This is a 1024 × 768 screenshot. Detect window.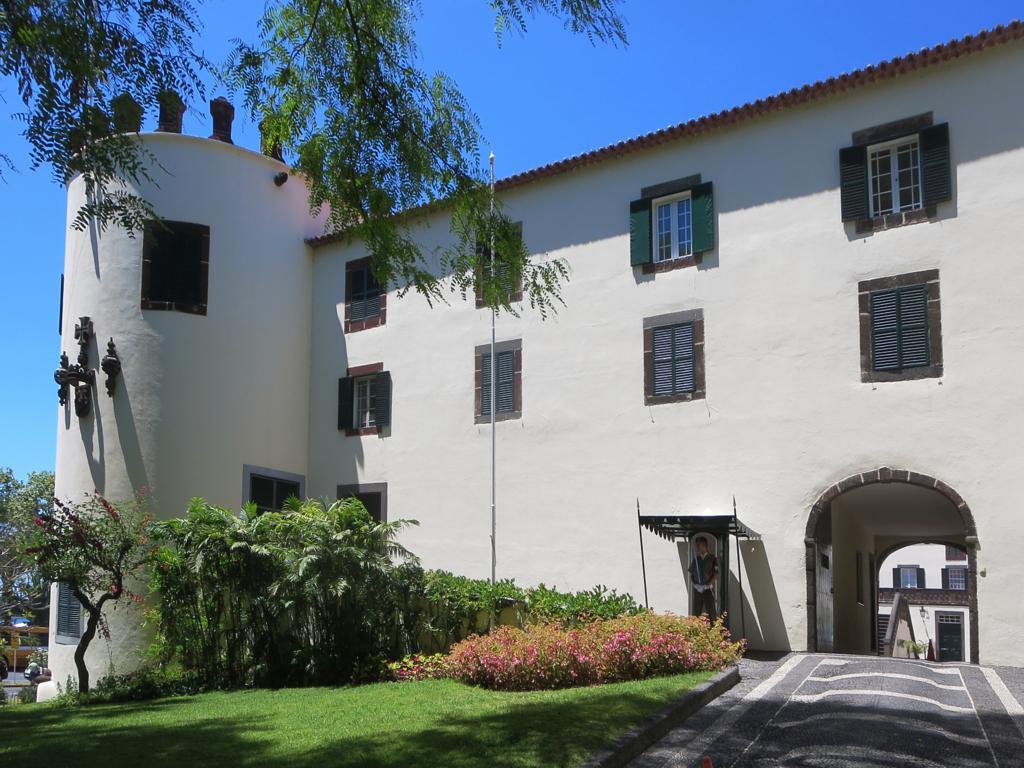
[478, 216, 524, 310].
